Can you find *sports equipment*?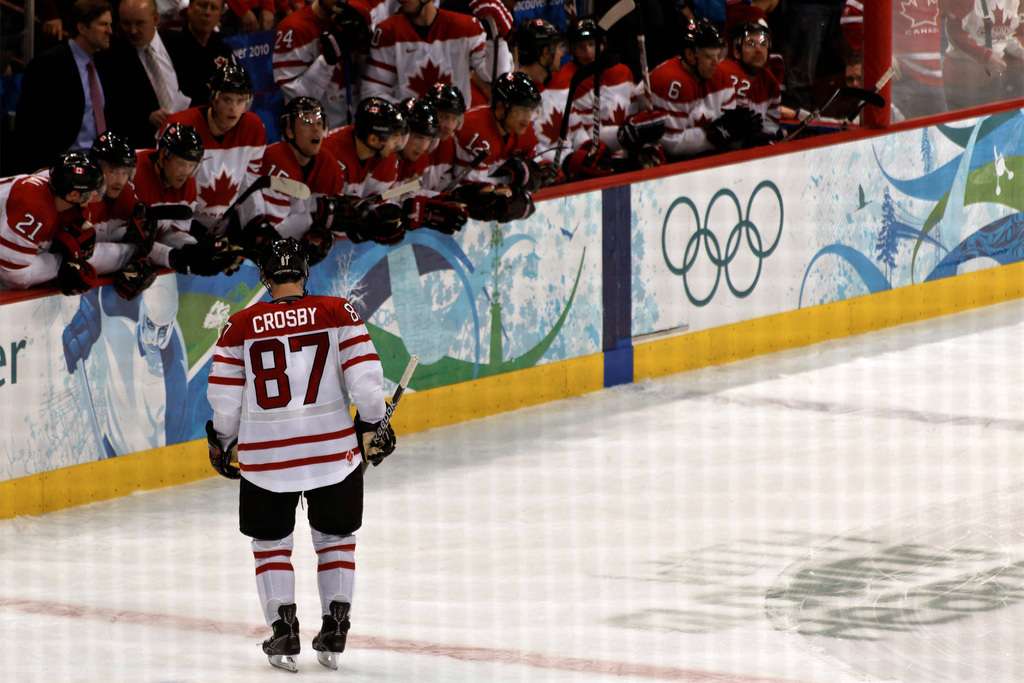
Yes, bounding box: (400,0,441,17).
